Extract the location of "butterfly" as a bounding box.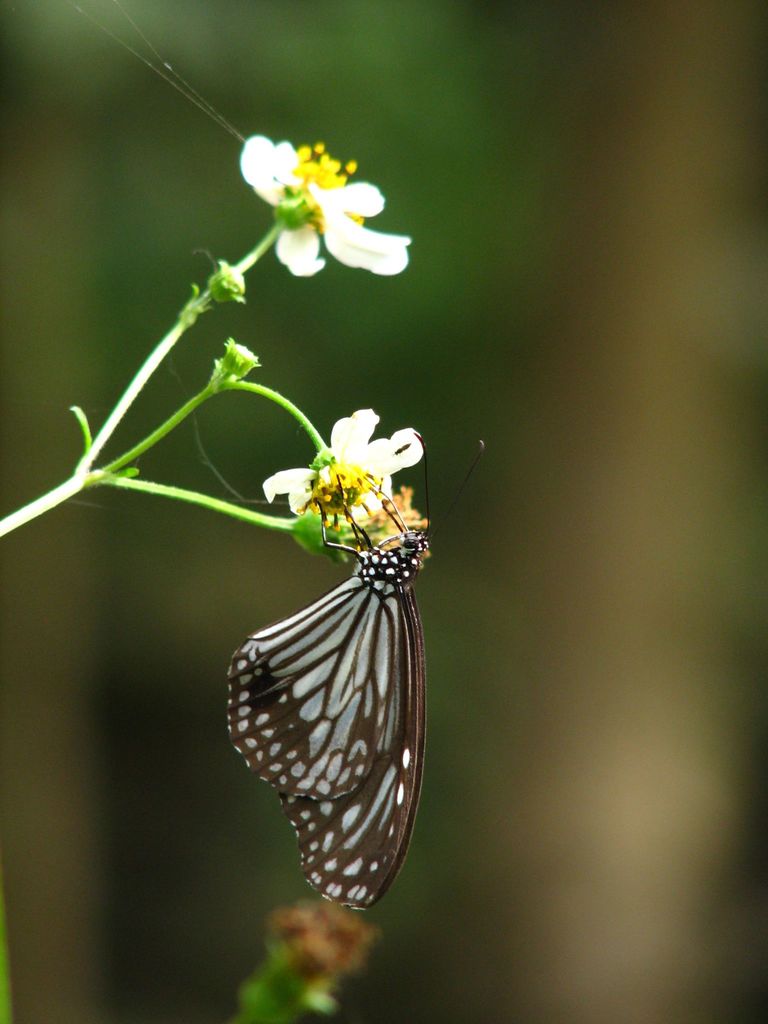
(225,434,484,902).
